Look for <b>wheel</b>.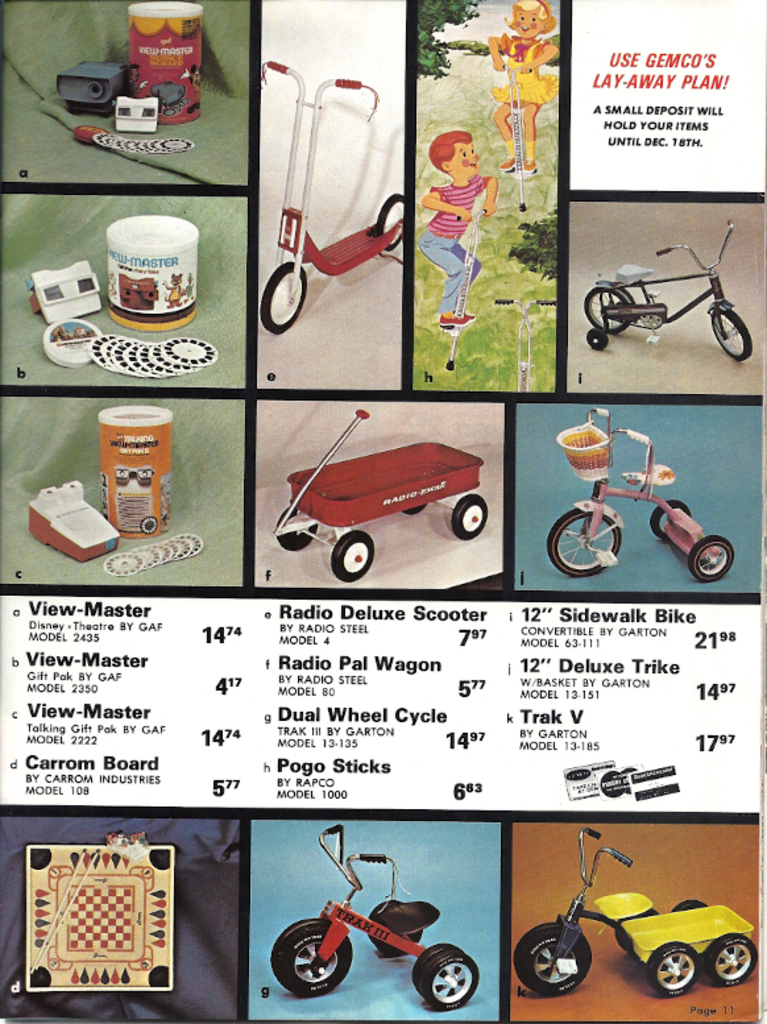
Found: detection(257, 260, 307, 333).
